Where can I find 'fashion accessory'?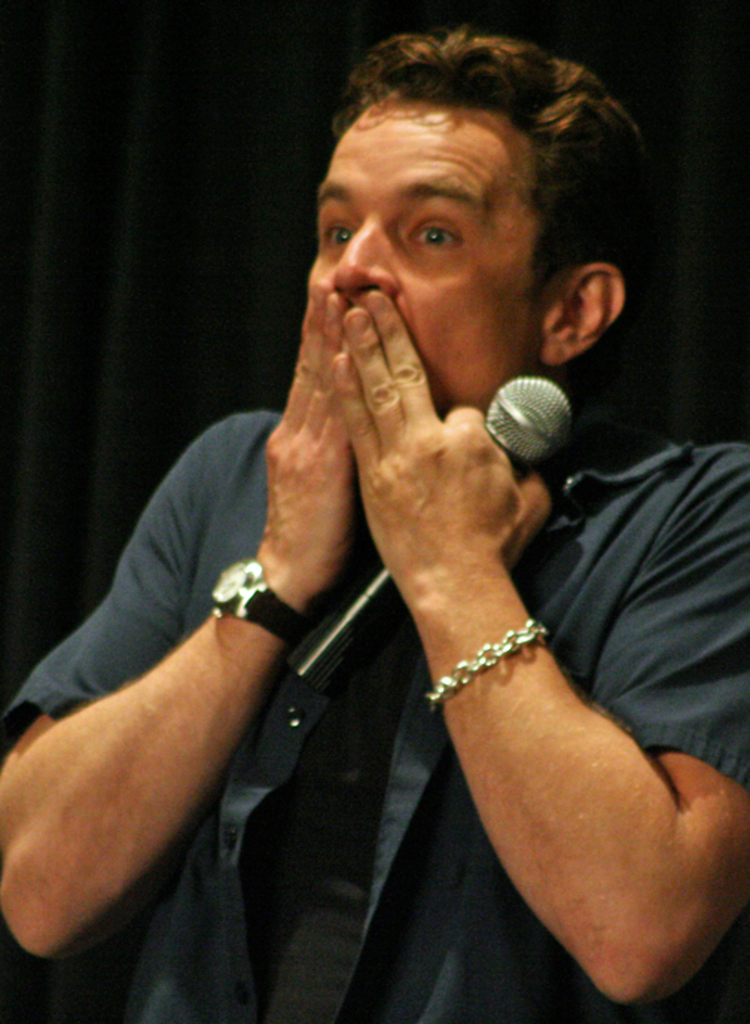
You can find it at (left=424, top=616, right=548, bottom=716).
